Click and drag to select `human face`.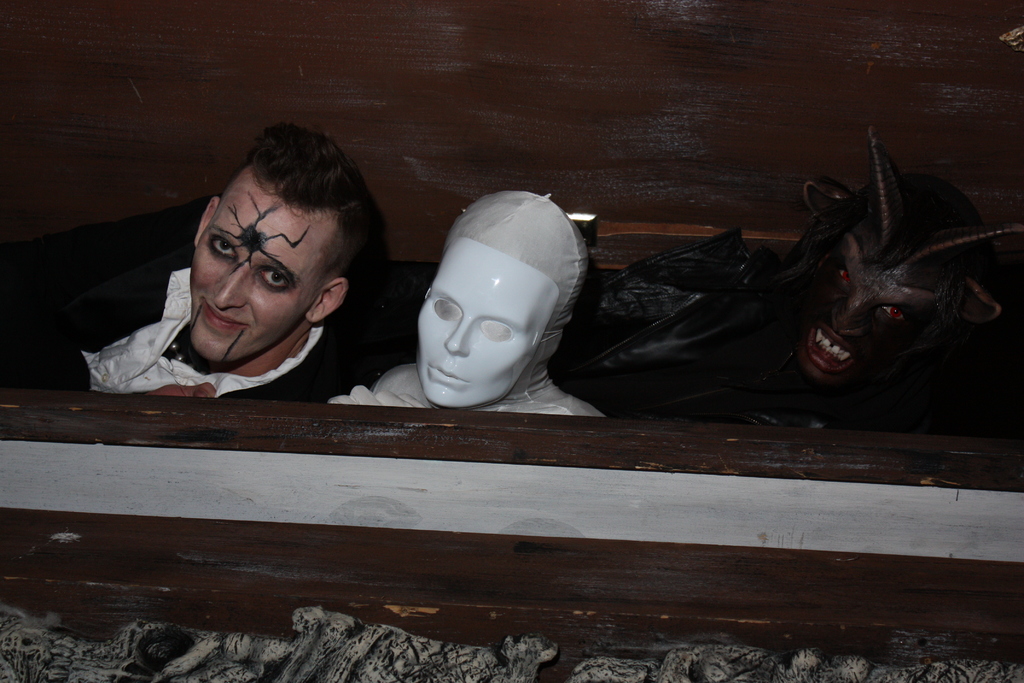
Selection: 417, 236, 561, 407.
